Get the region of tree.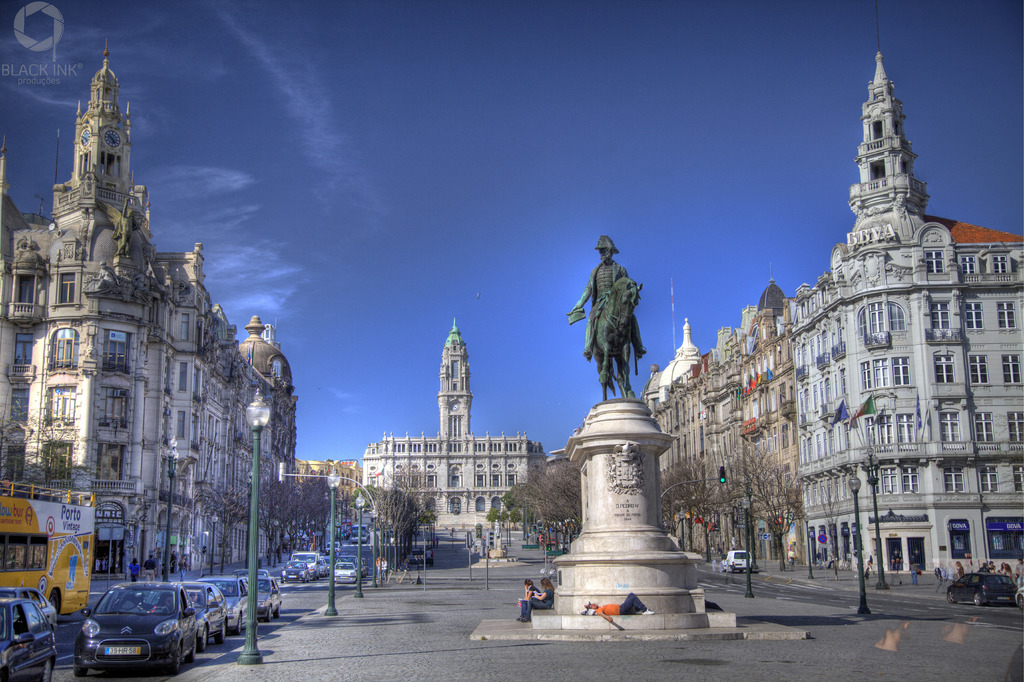
[x1=634, y1=448, x2=709, y2=540].
